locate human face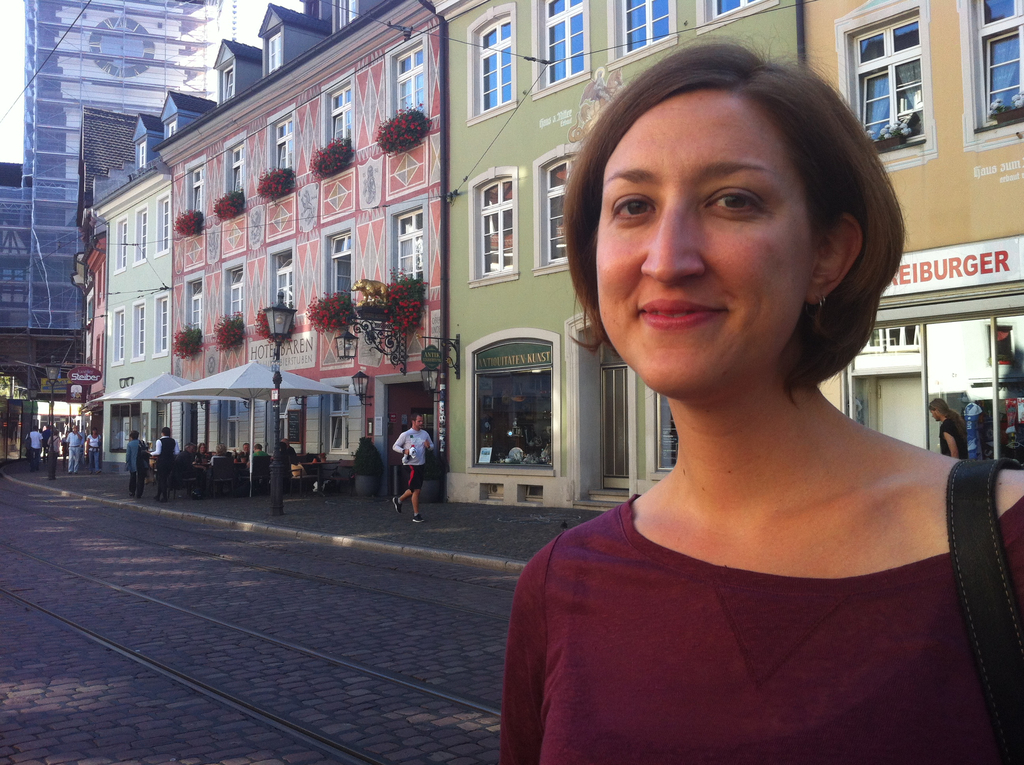
box=[592, 92, 816, 401]
